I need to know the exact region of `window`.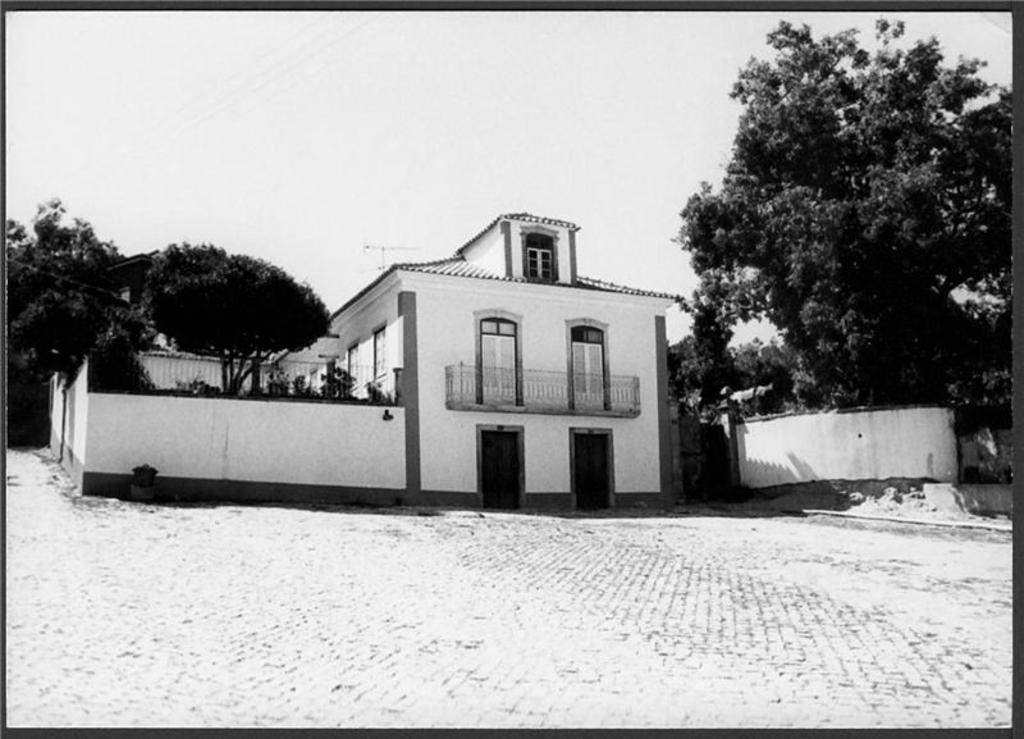
Region: 467, 305, 530, 412.
